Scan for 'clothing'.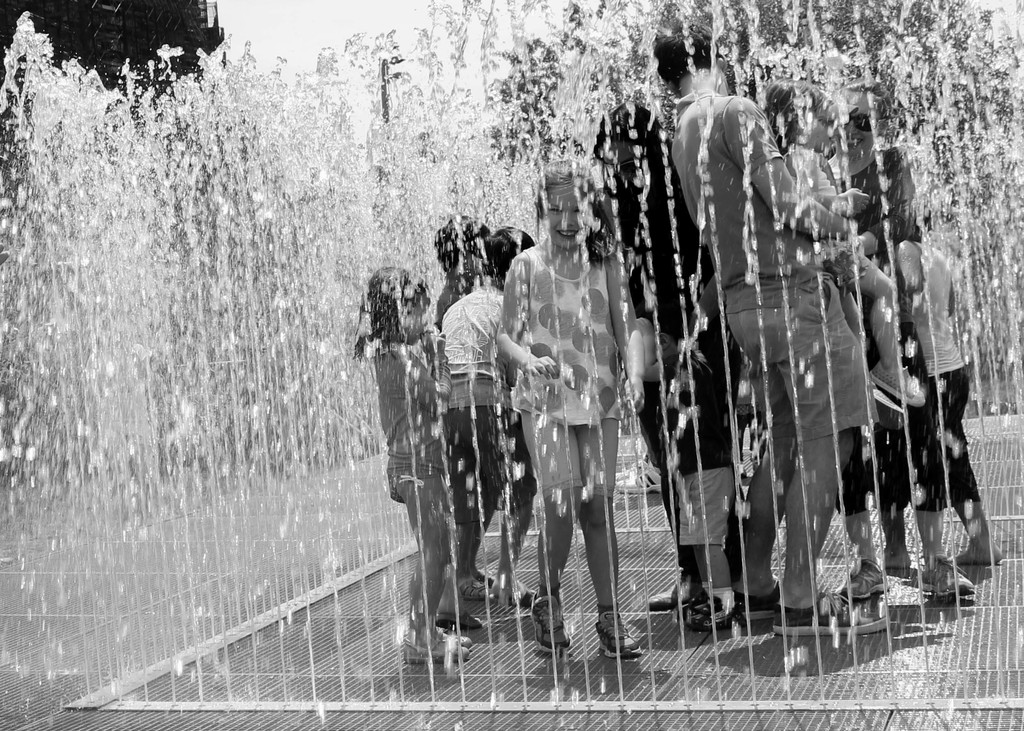
Scan result: <region>668, 95, 884, 440</region>.
